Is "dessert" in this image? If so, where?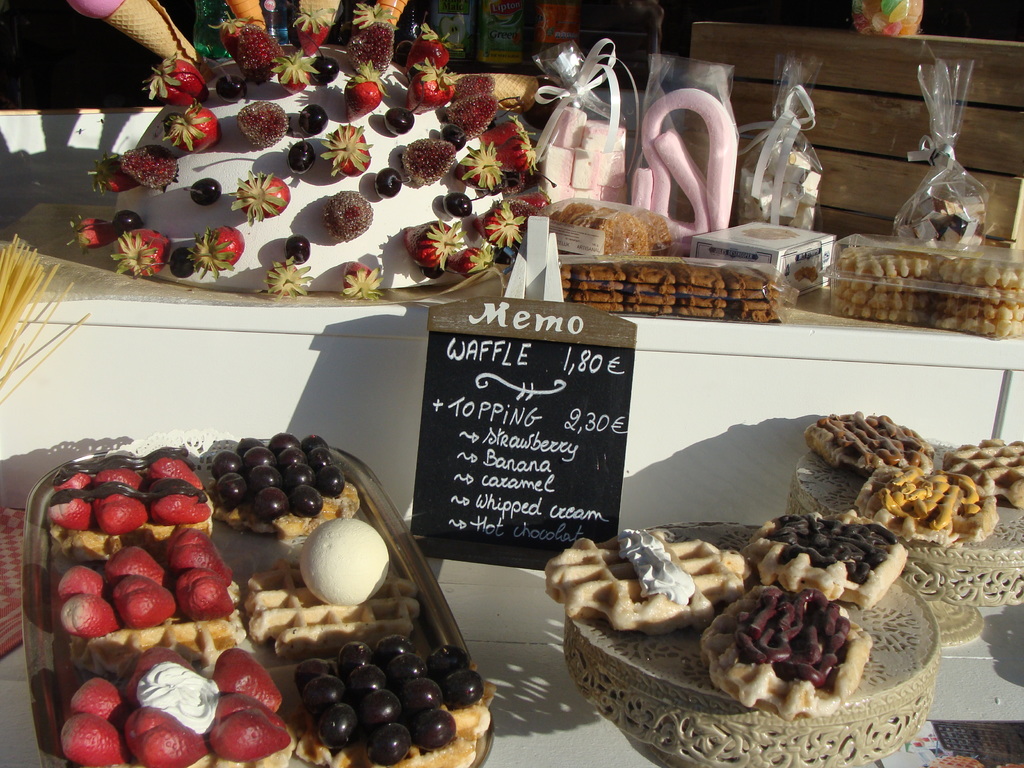
Yes, at [left=283, top=230, right=303, bottom=268].
